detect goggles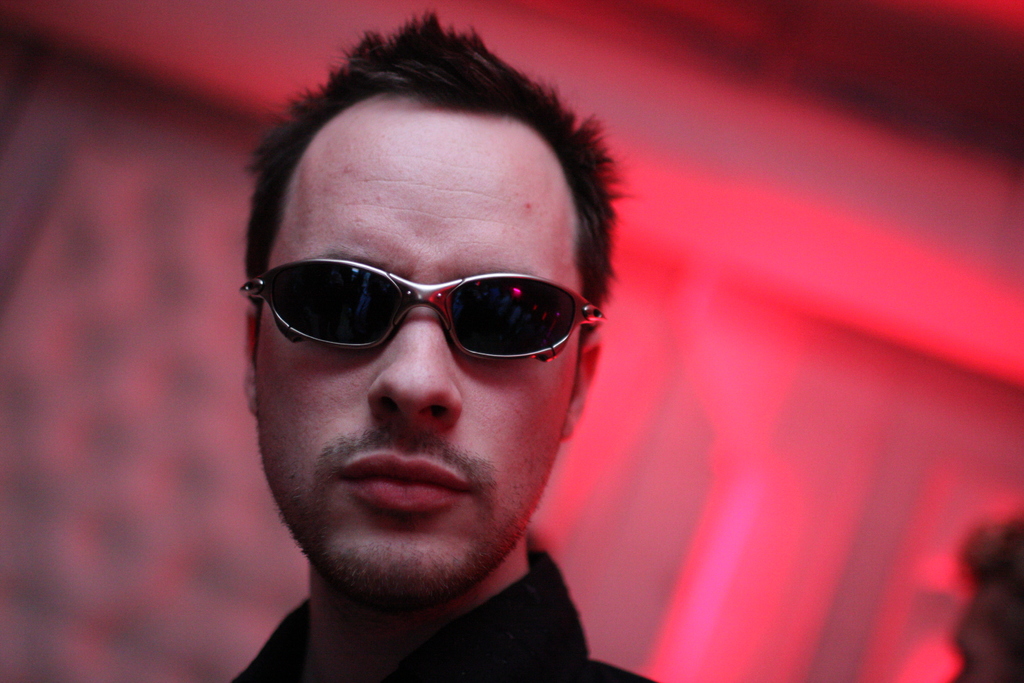
{"x1": 241, "y1": 243, "x2": 609, "y2": 374}
